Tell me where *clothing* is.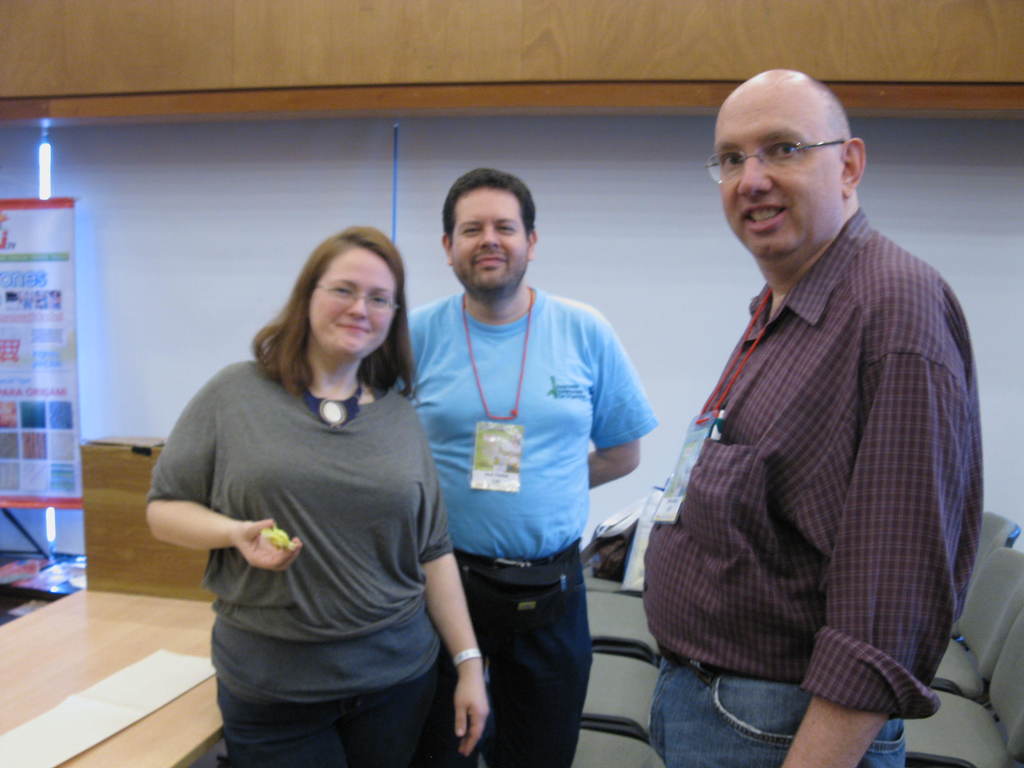
*clothing* is at (left=639, top=174, right=986, bottom=751).
